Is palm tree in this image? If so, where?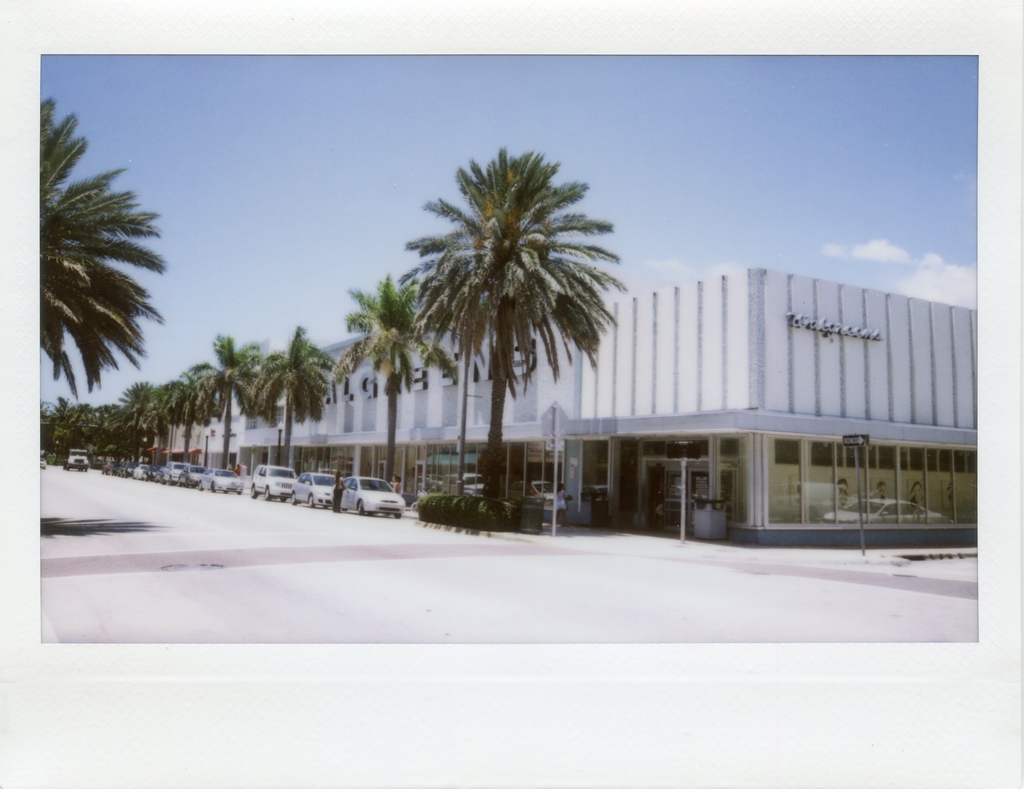
Yes, at [left=152, top=363, right=198, bottom=483].
